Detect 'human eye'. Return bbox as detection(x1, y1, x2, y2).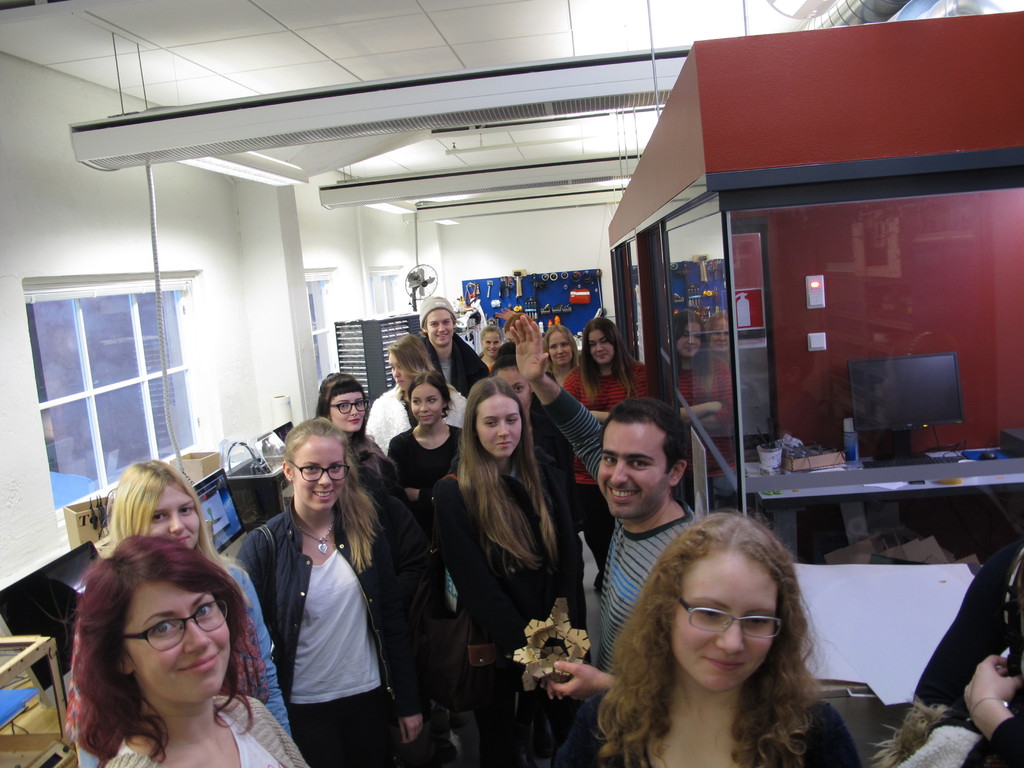
detection(599, 338, 609, 344).
